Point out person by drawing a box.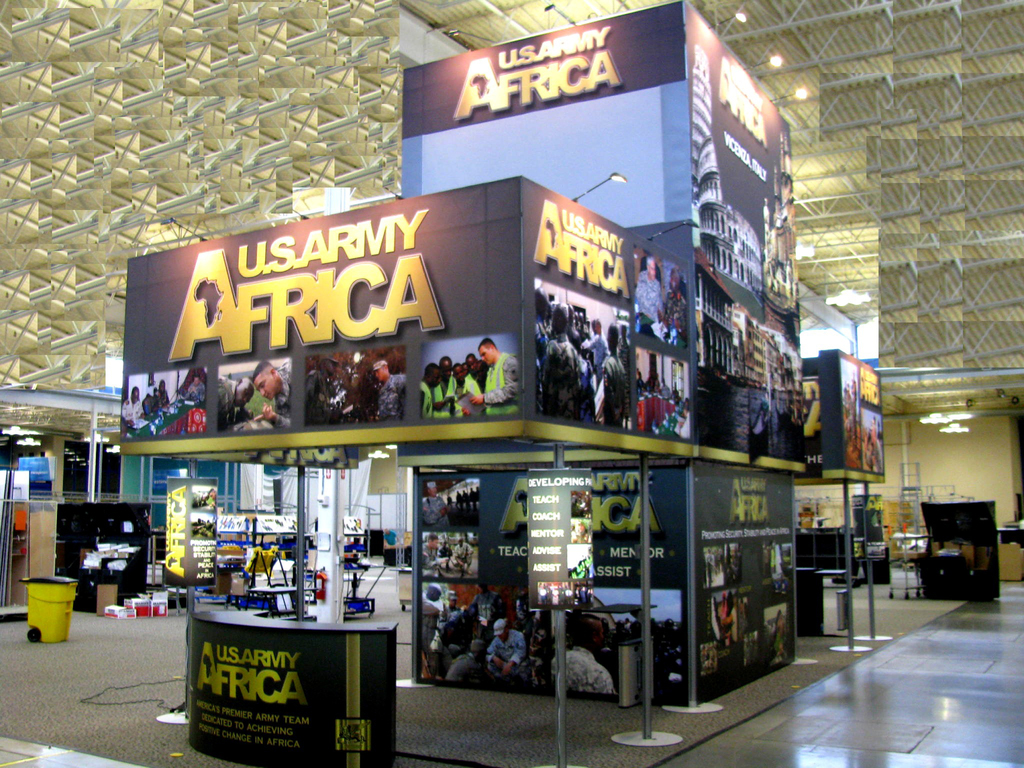
212/375/260/433.
